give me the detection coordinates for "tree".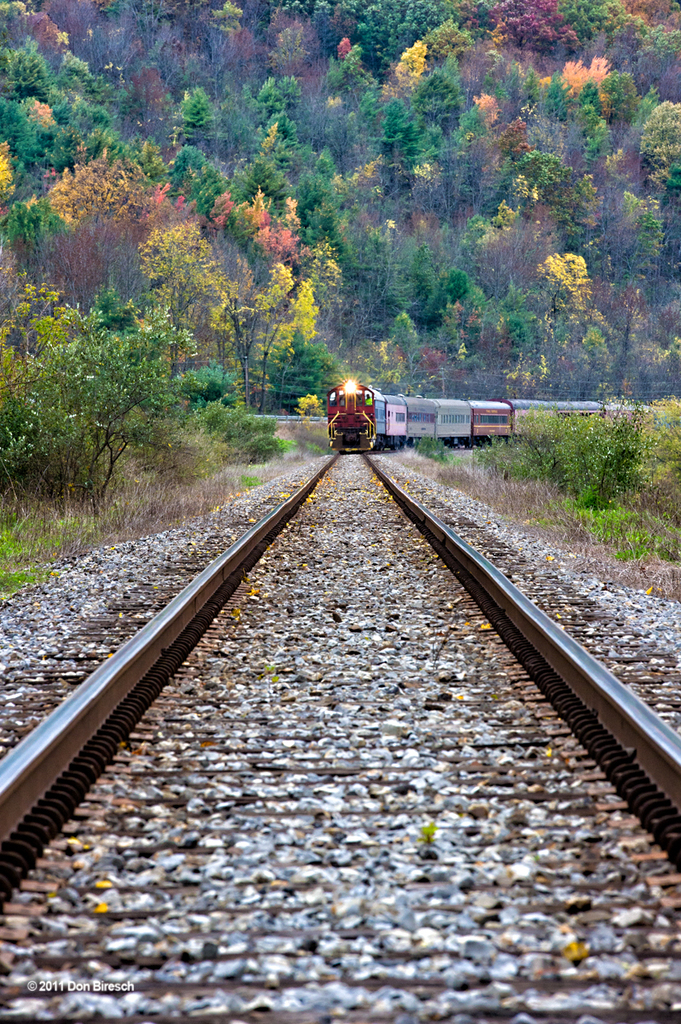
bbox(597, 67, 641, 113).
